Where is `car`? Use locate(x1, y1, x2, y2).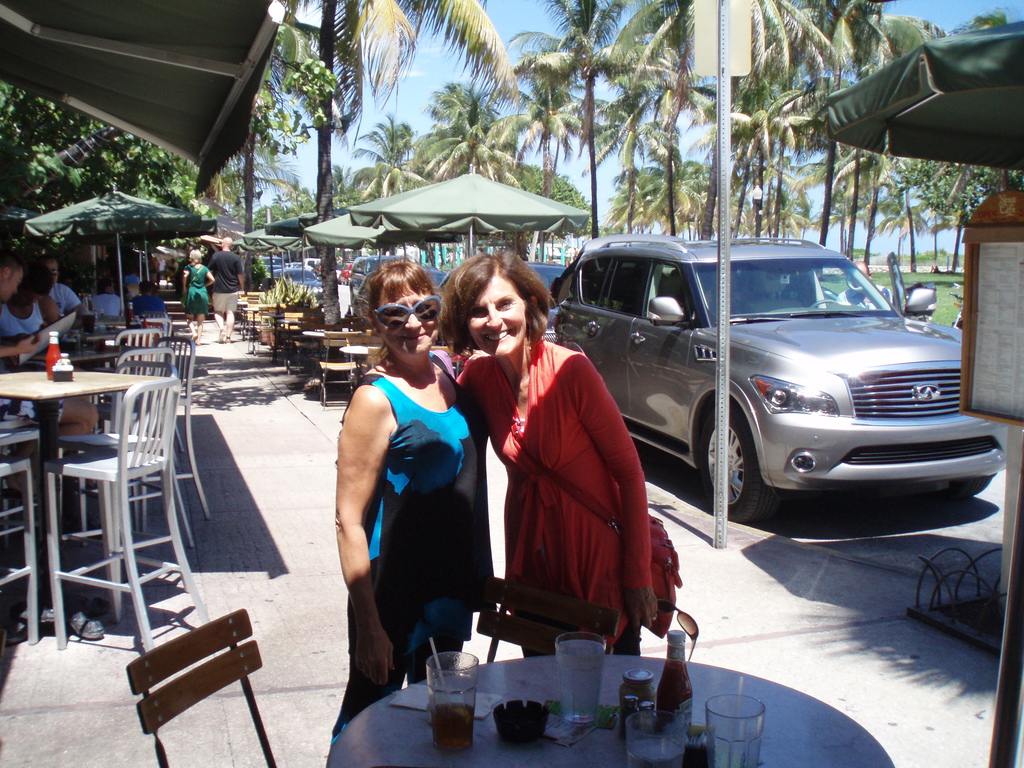
locate(541, 227, 1012, 527).
